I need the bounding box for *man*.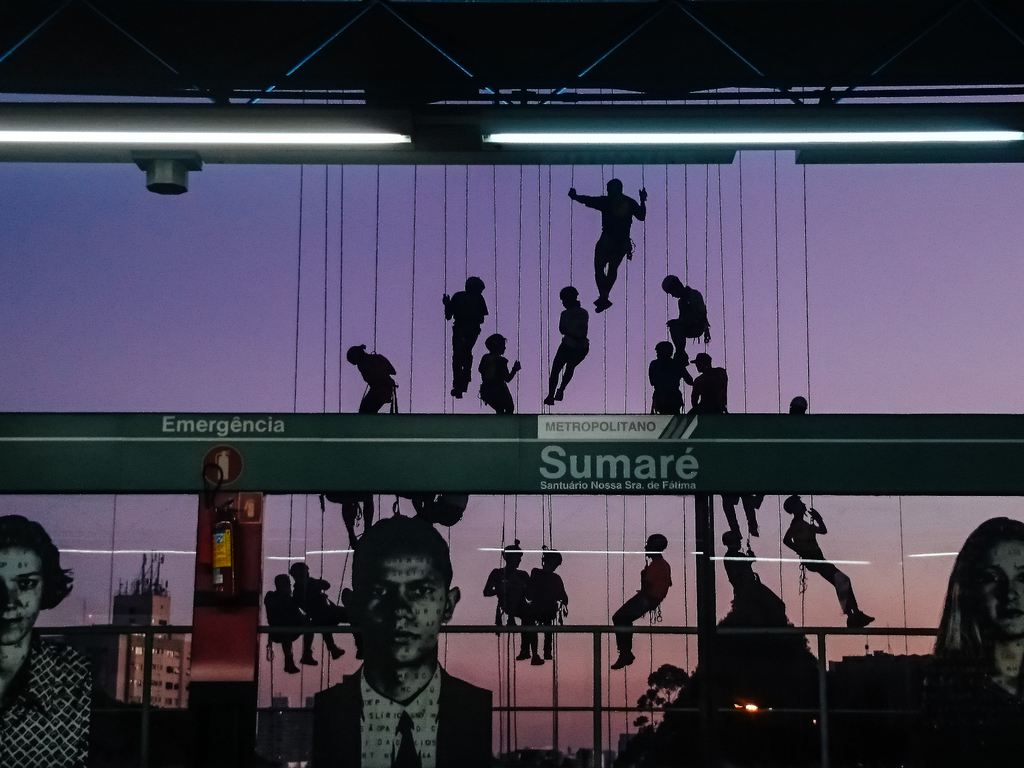
Here it is: region(303, 518, 495, 767).
